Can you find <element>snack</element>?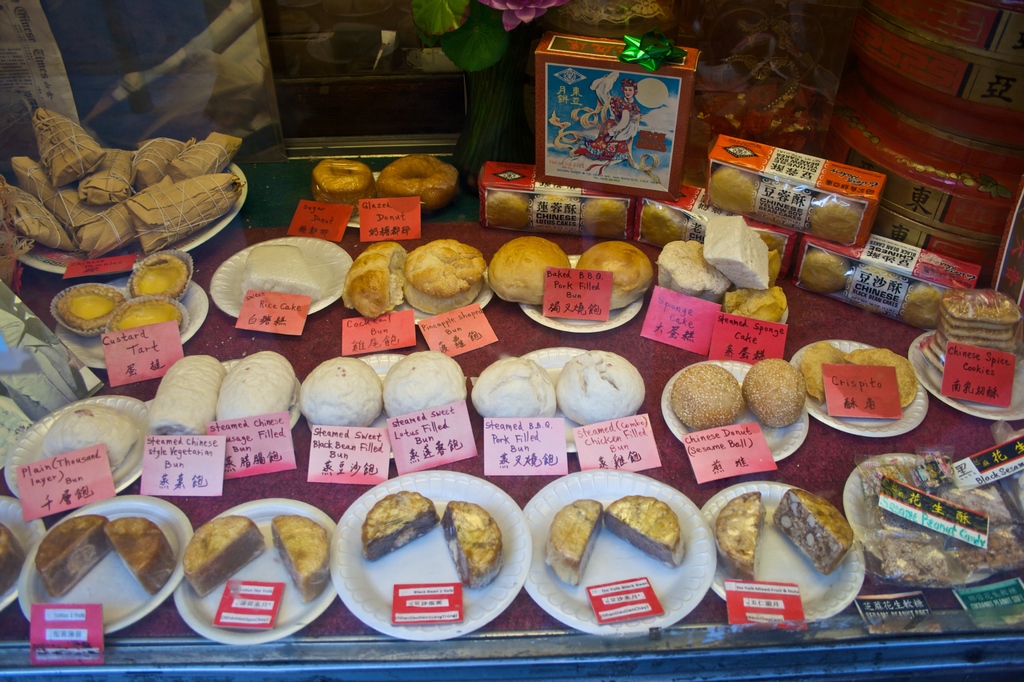
Yes, bounding box: {"x1": 855, "y1": 448, "x2": 1023, "y2": 591}.
